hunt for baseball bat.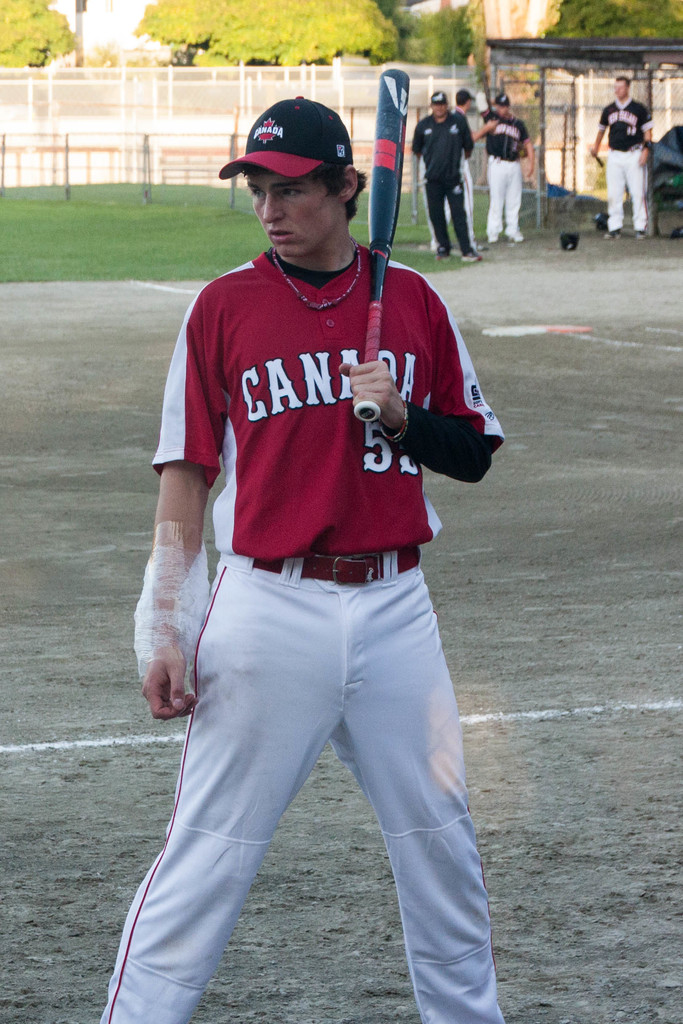
Hunted down at select_region(357, 71, 407, 418).
